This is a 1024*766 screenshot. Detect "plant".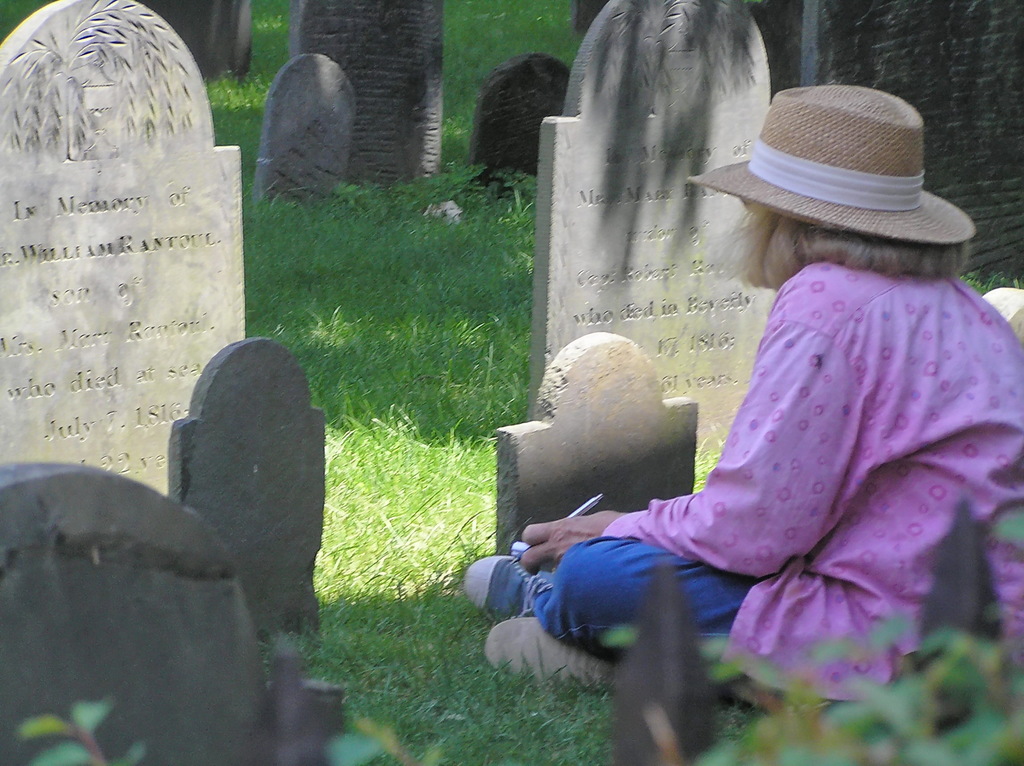
locate(318, 723, 465, 765).
